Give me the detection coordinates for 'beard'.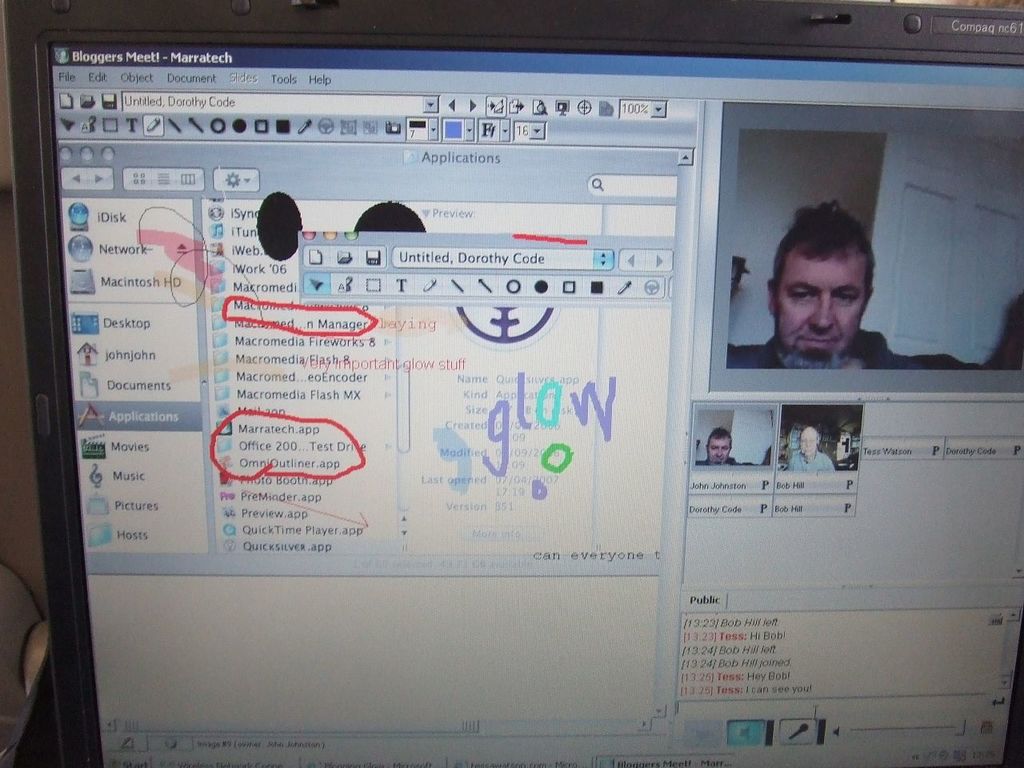
<bbox>776, 342, 843, 370</bbox>.
